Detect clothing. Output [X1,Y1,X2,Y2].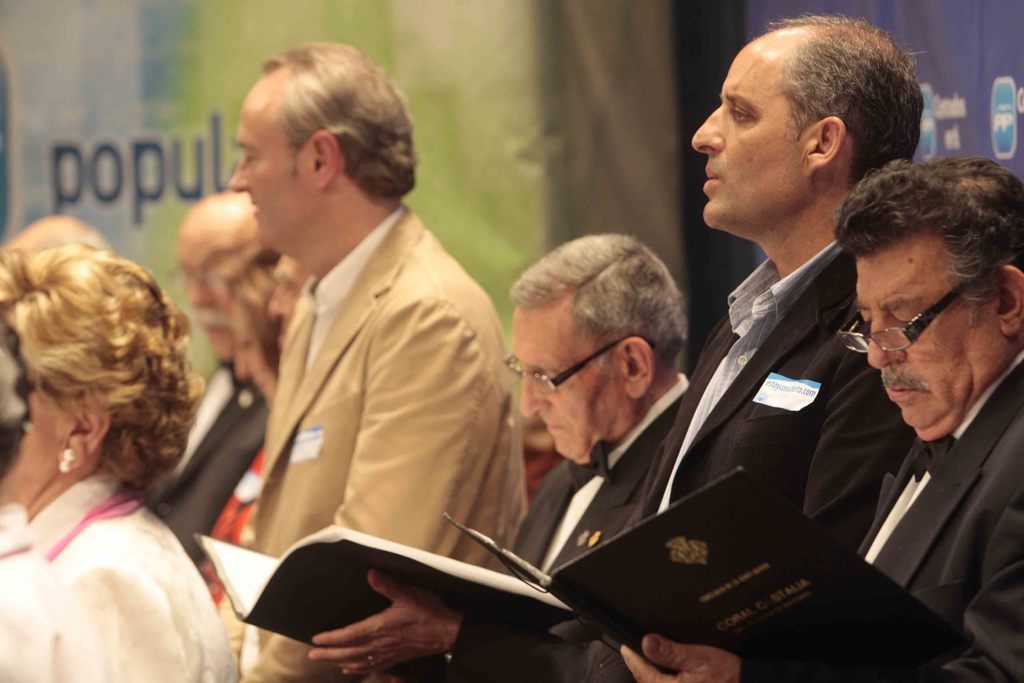
[737,349,1023,682].
